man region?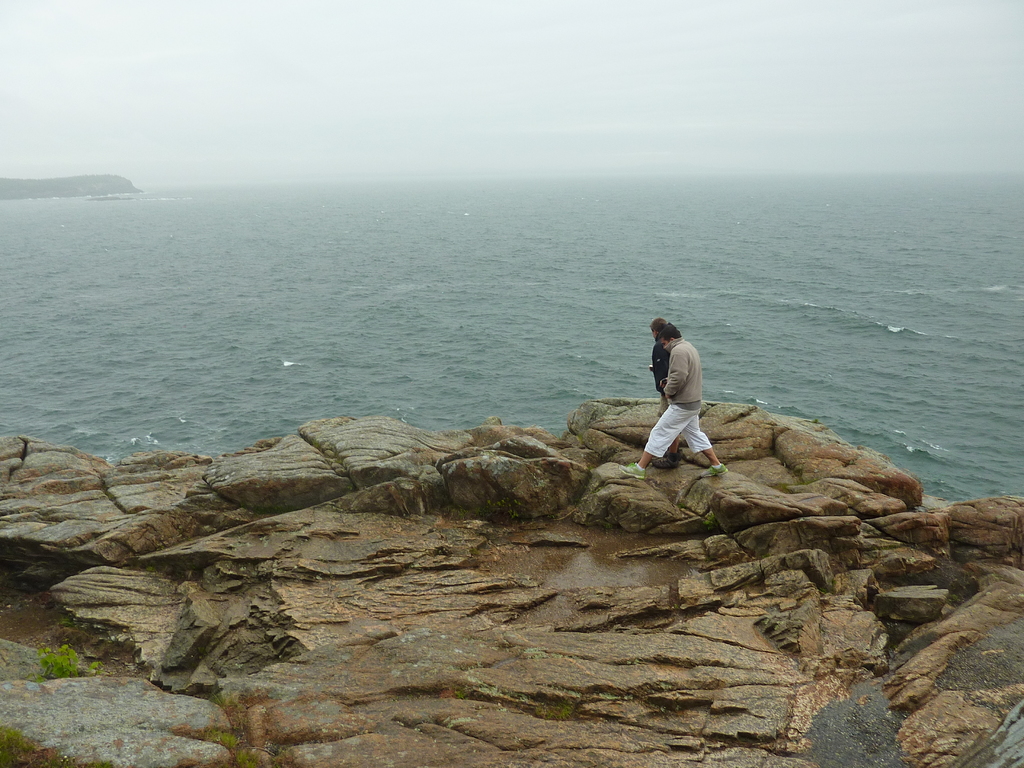
bbox=[639, 312, 724, 475]
